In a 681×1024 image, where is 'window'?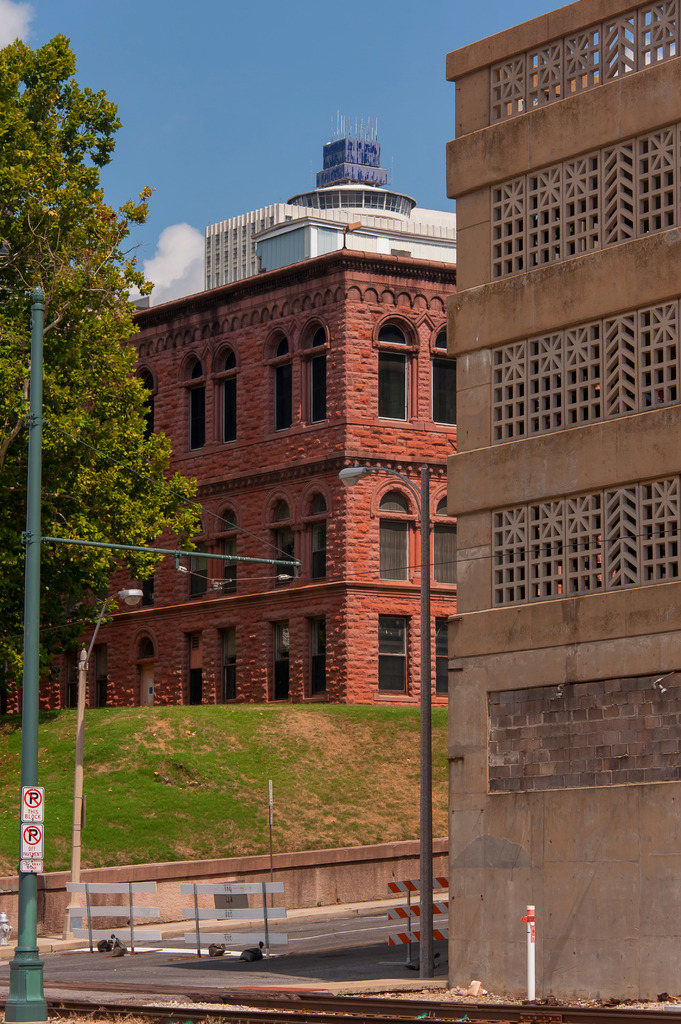
locate(373, 310, 429, 418).
